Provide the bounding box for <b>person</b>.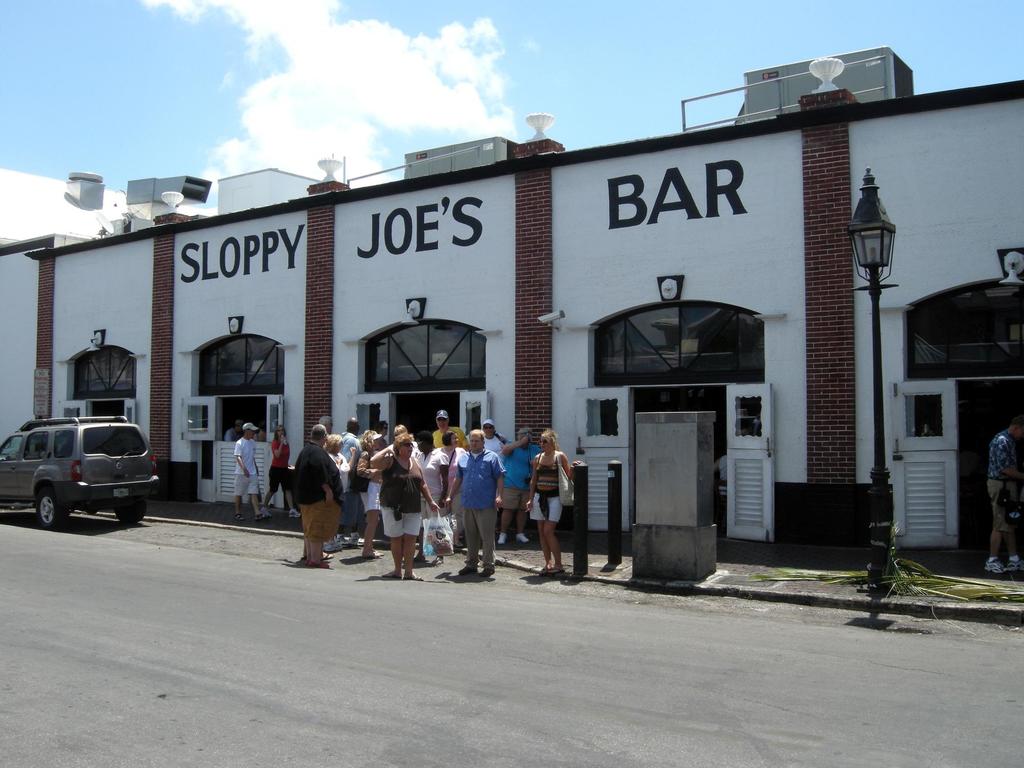
crop(317, 417, 335, 436).
